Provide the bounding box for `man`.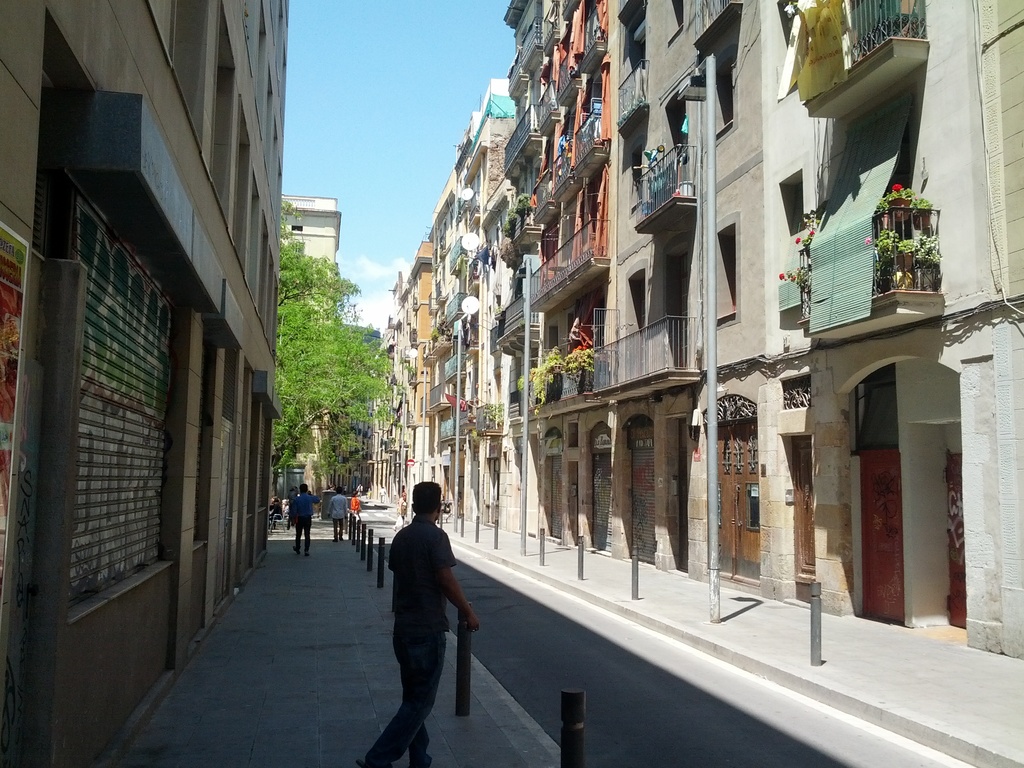
[left=360, top=481, right=479, bottom=767].
